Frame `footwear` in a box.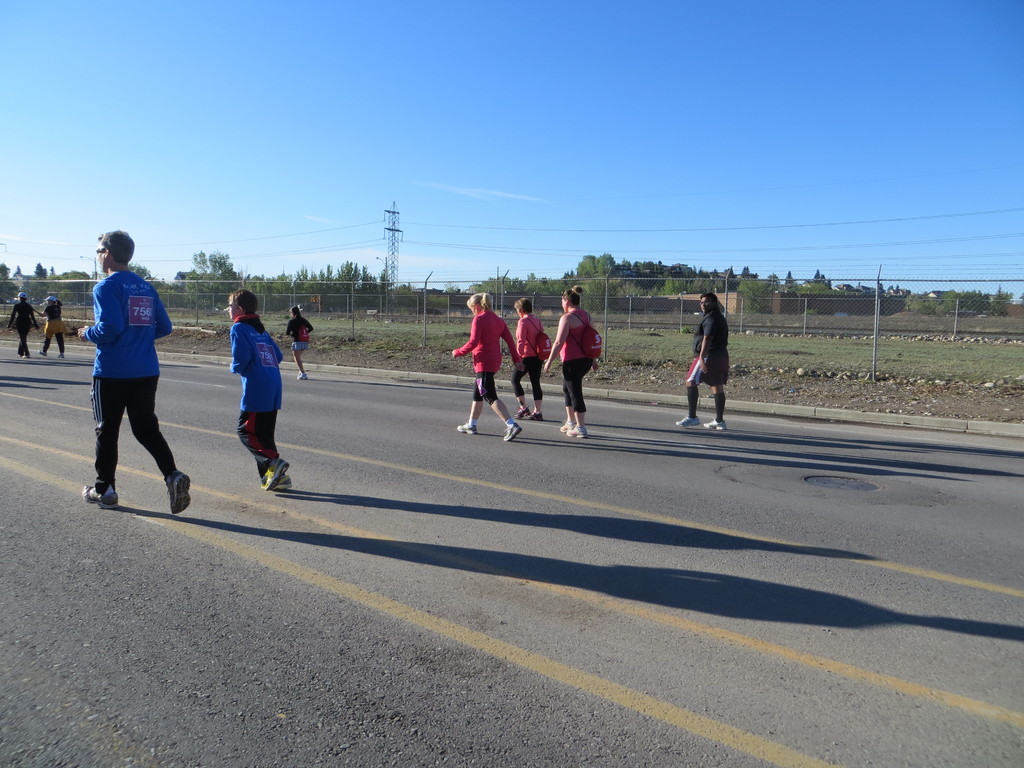
BBox(82, 484, 120, 511).
